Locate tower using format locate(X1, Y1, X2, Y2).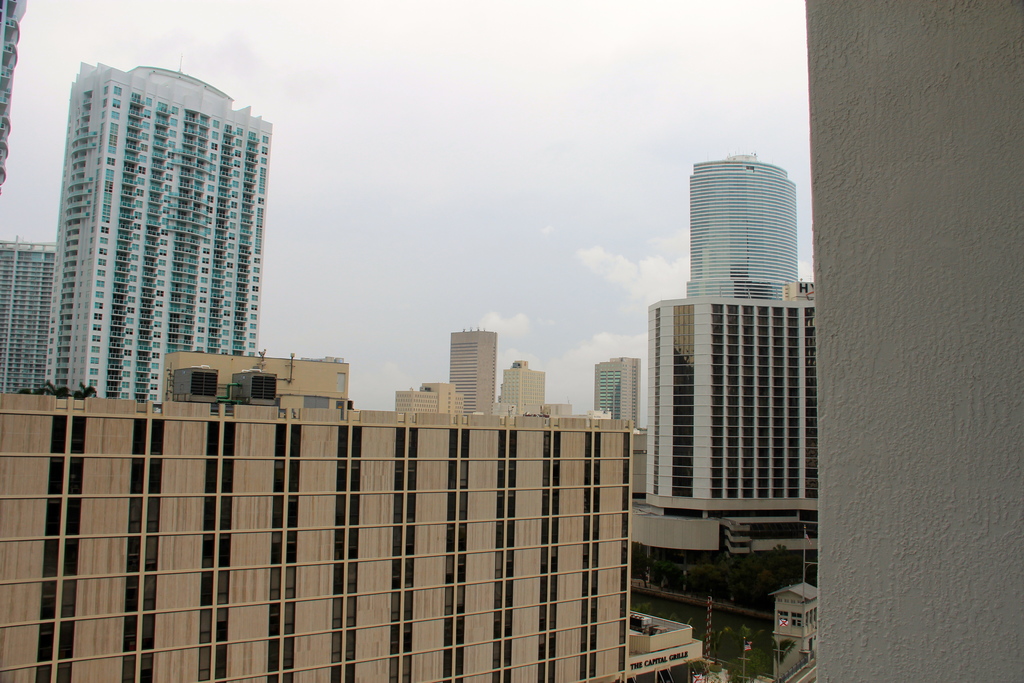
locate(445, 324, 500, 411).
